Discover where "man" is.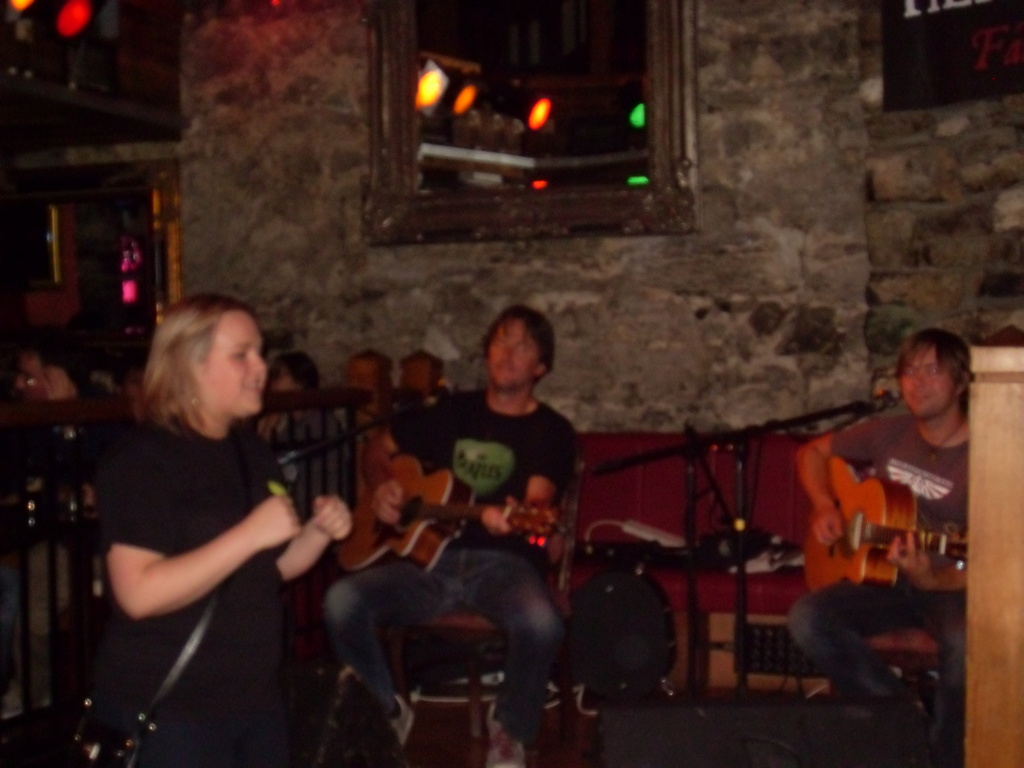
Discovered at box=[318, 299, 572, 767].
